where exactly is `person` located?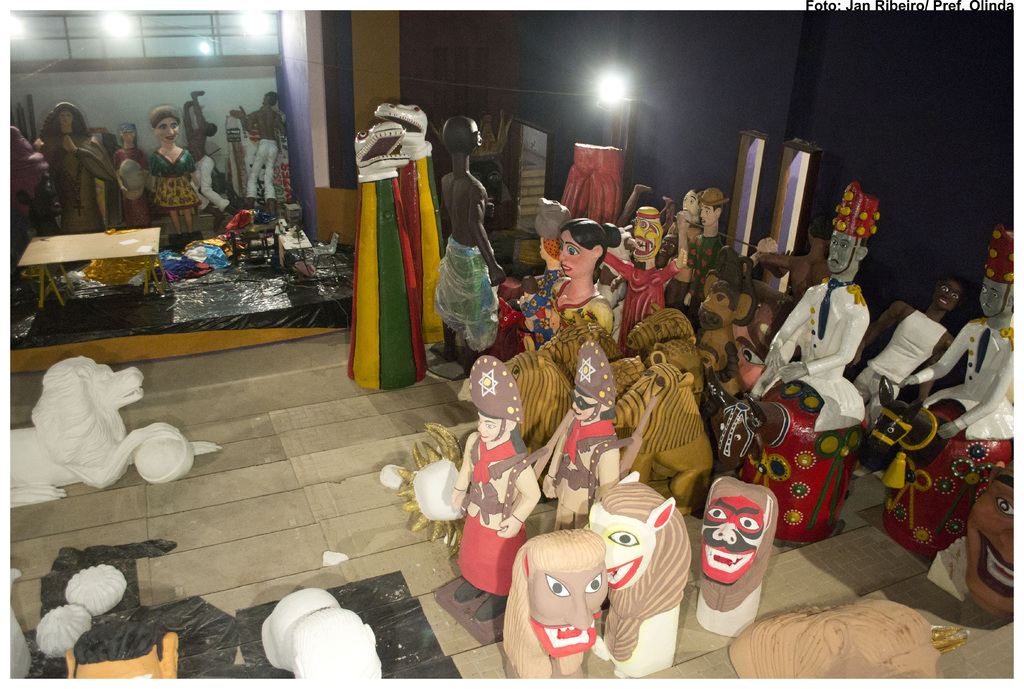
Its bounding box is BBox(232, 96, 287, 211).
